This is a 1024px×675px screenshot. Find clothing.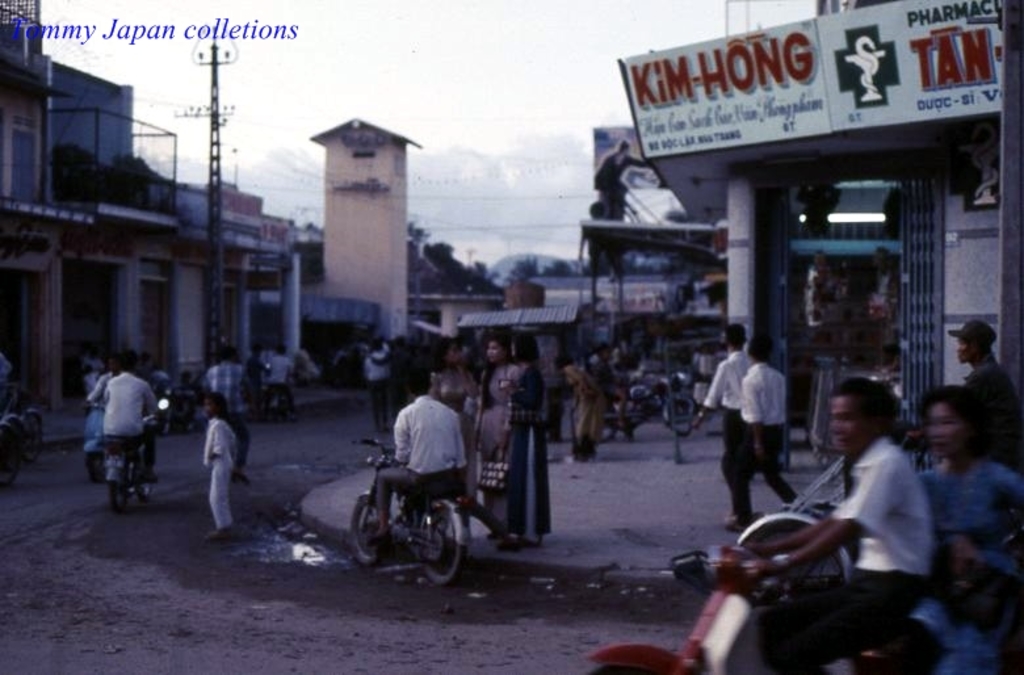
Bounding box: [503,361,544,538].
